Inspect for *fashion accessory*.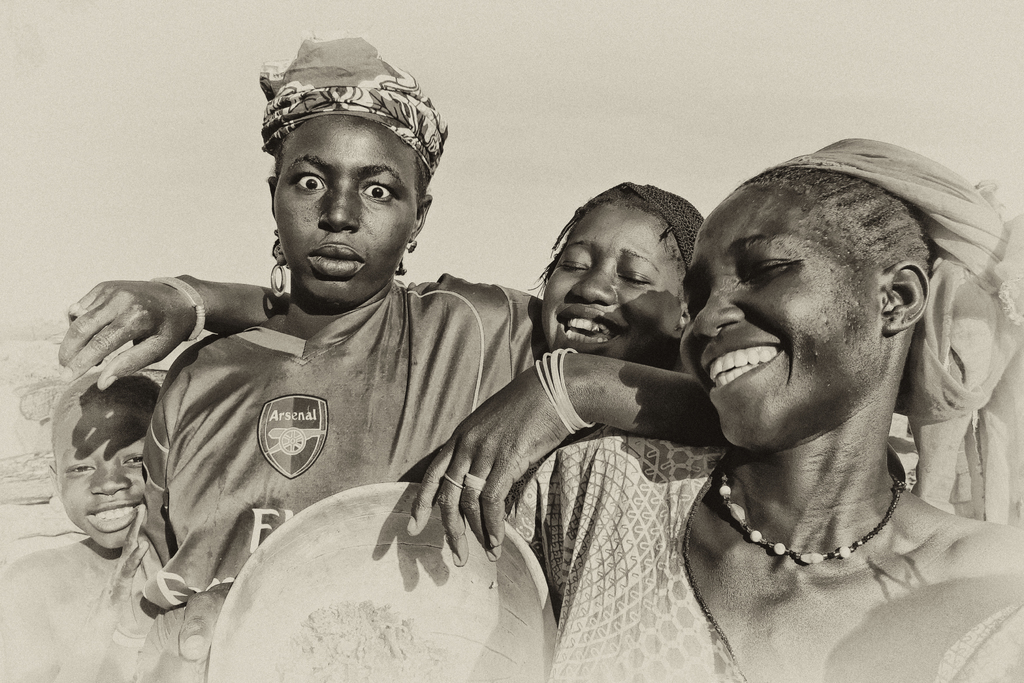
Inspection: bbox=[442, 474, 460, 485].
